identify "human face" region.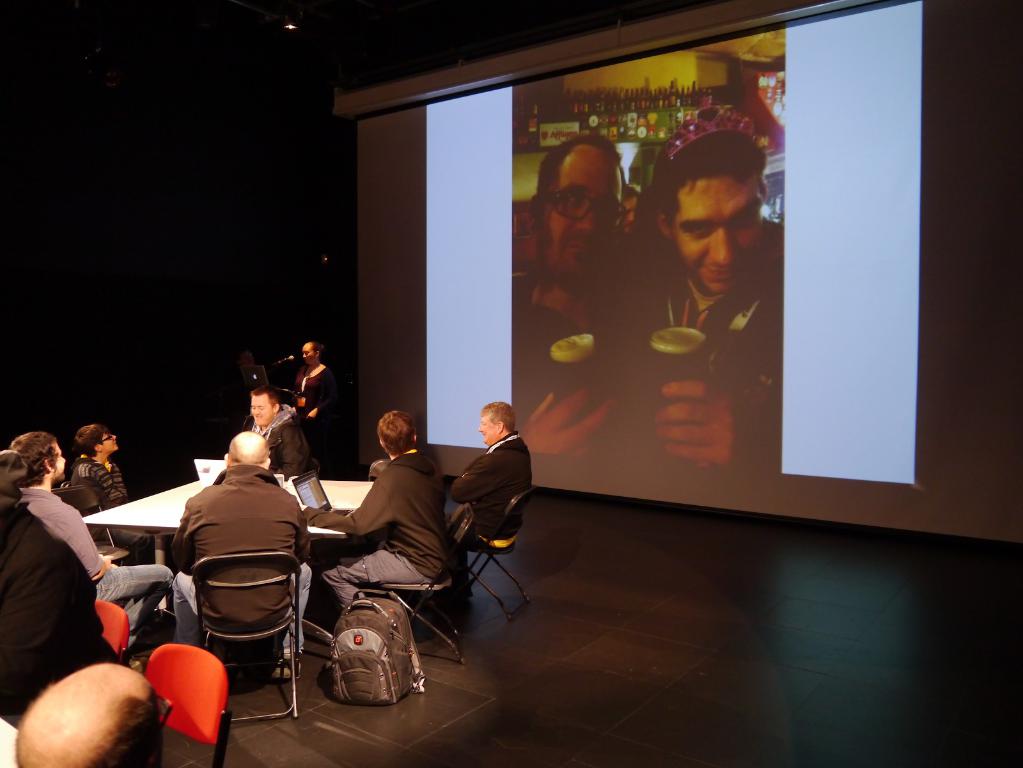
Region: bbox=(102, 434, 118, 450).
